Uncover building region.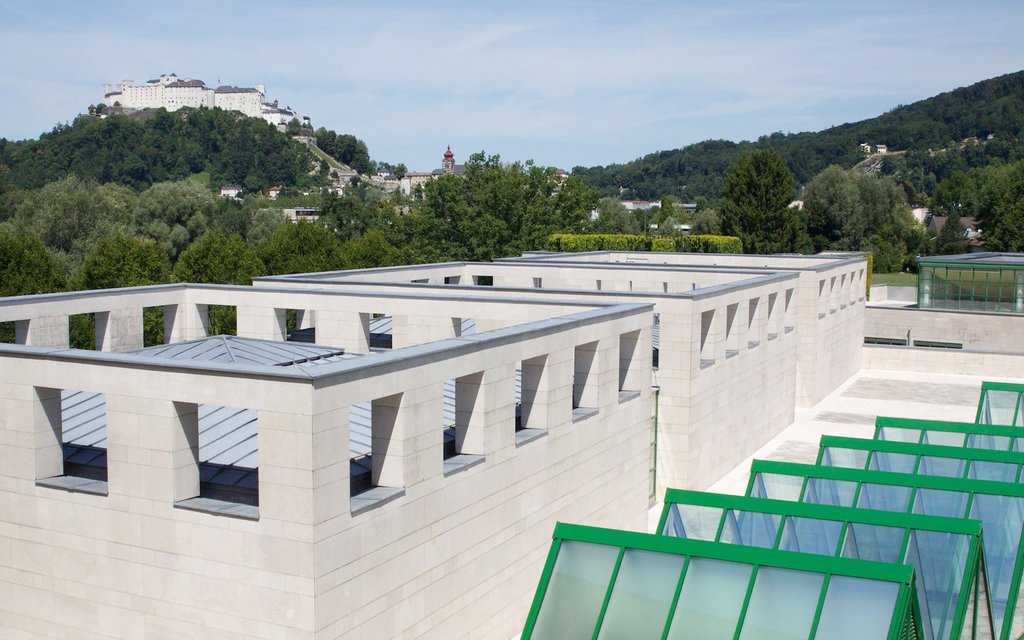
Uncovered: box=[544, 166, 569, 193].
